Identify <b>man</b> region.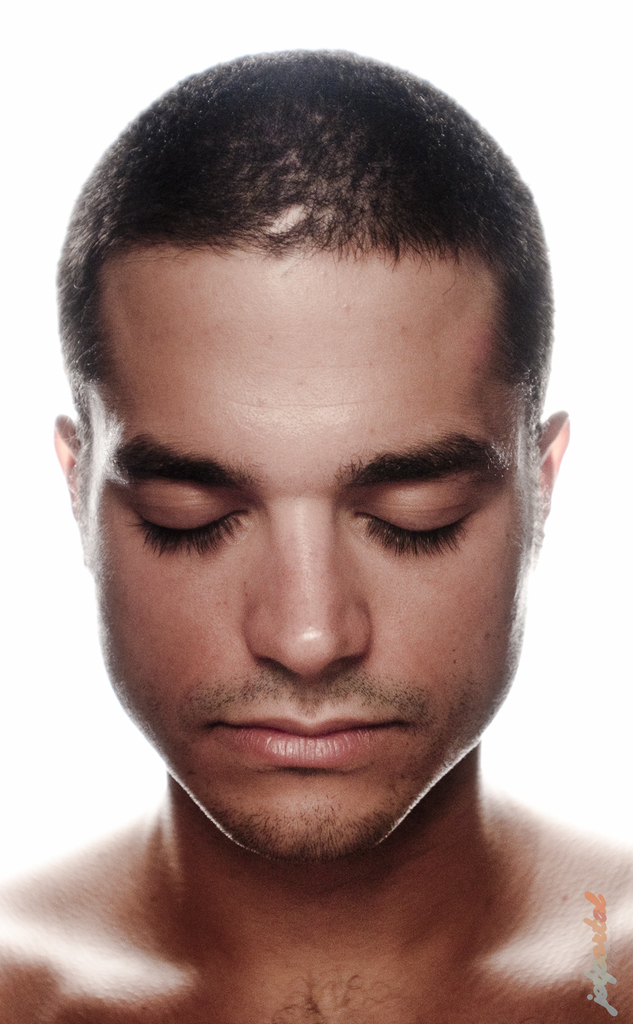
Region: {"left": 0, "top": 122, "right": 631, "bottom": 982}.
